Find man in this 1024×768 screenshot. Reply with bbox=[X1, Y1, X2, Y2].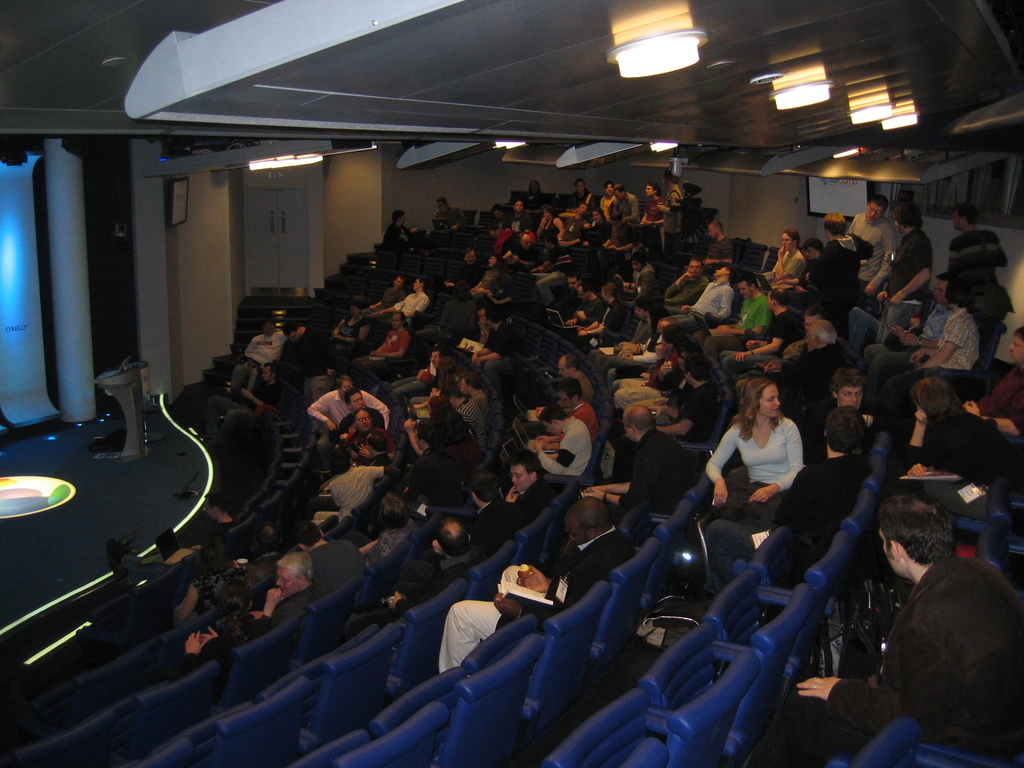
bbox=[203, 364, 280, 431].
